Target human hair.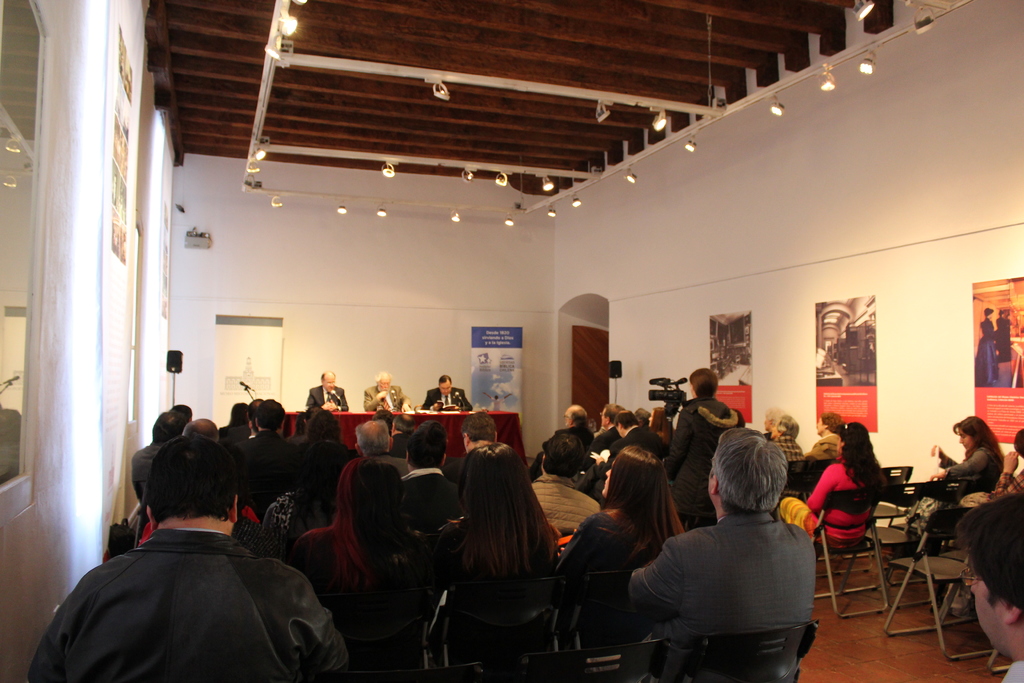
Target region: bbox(257, 397, 284, 434).
